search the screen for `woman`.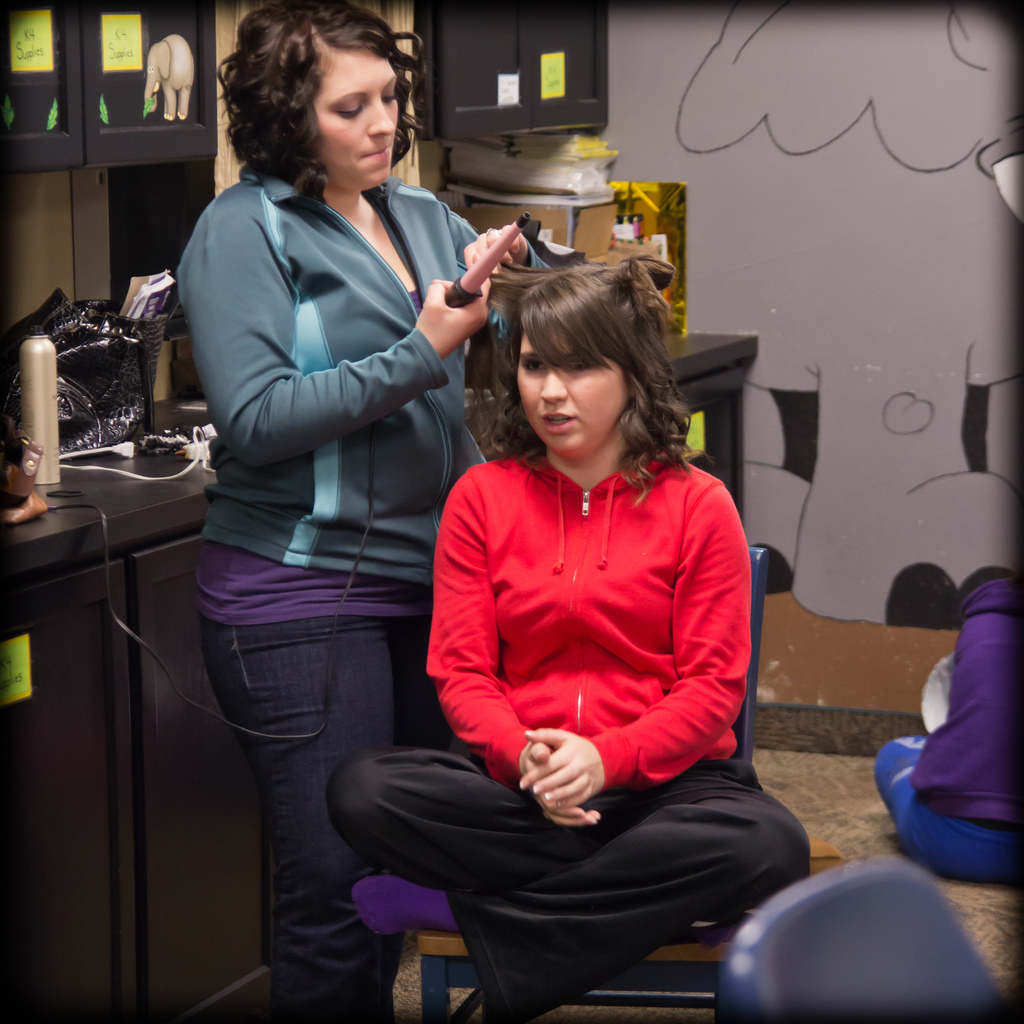
Found at <bbox>326, 243, 825, 1023</bbox>.
